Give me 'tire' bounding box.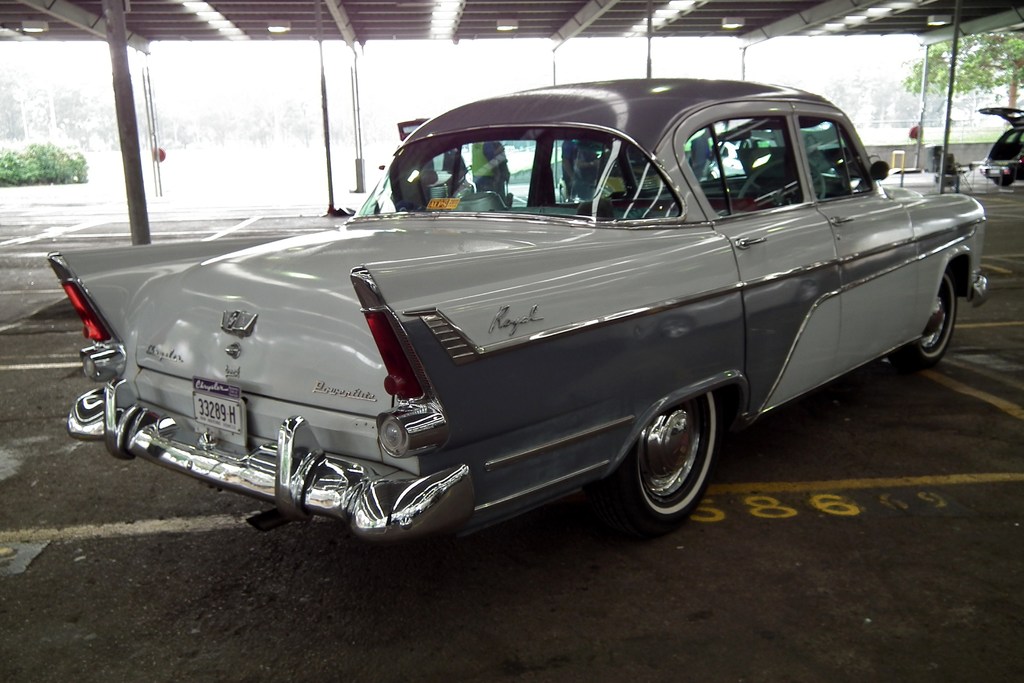
[993, 177, 1017, 187].
